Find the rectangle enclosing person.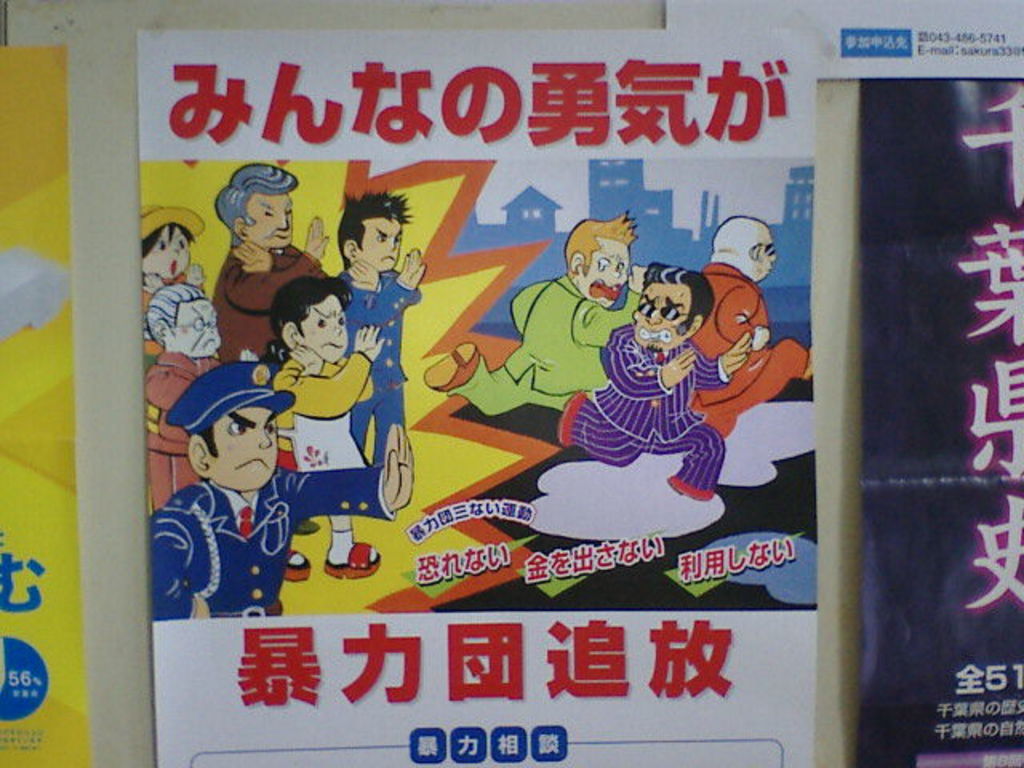
detection(416, 216, 637, 400).
